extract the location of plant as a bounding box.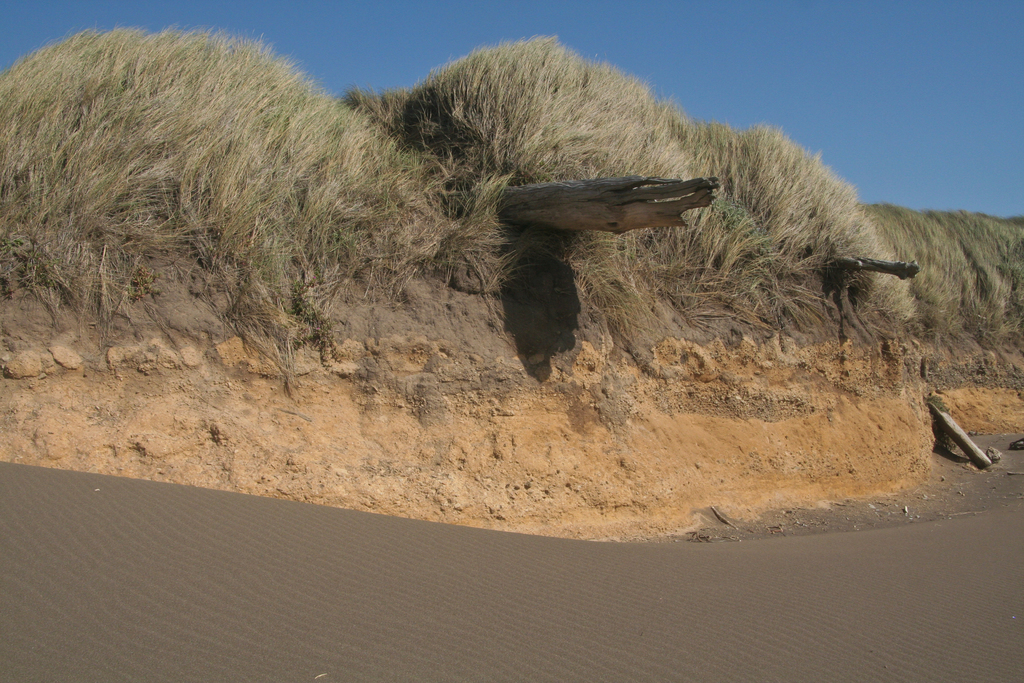
[269, 351, 300, 395].
